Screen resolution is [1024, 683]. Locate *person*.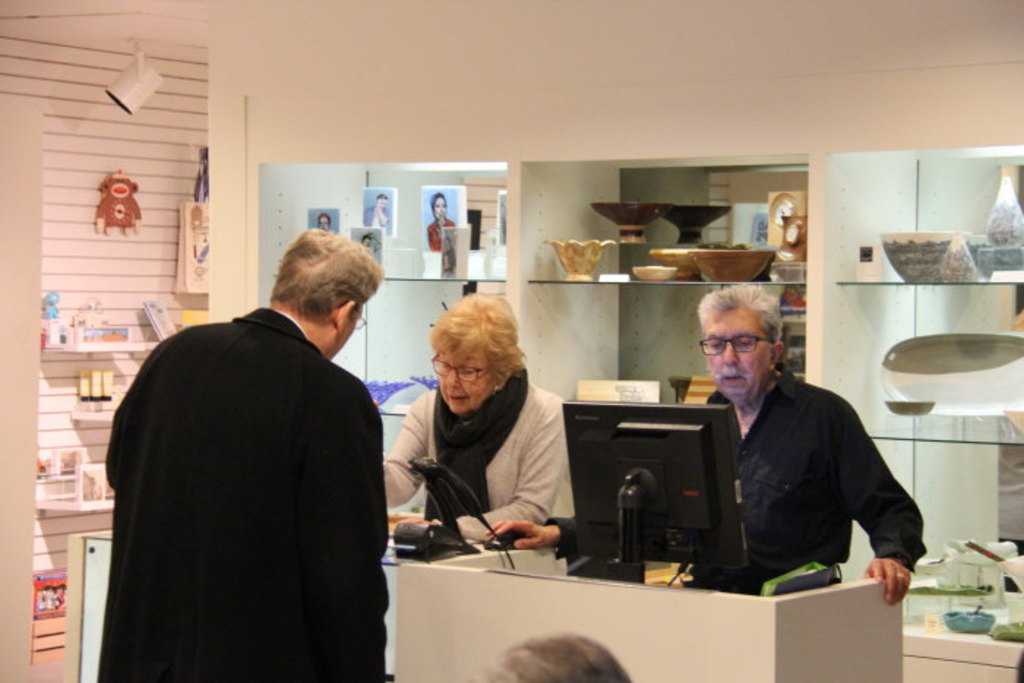
<bbox>361, 234, 377, 259</bbox>.
